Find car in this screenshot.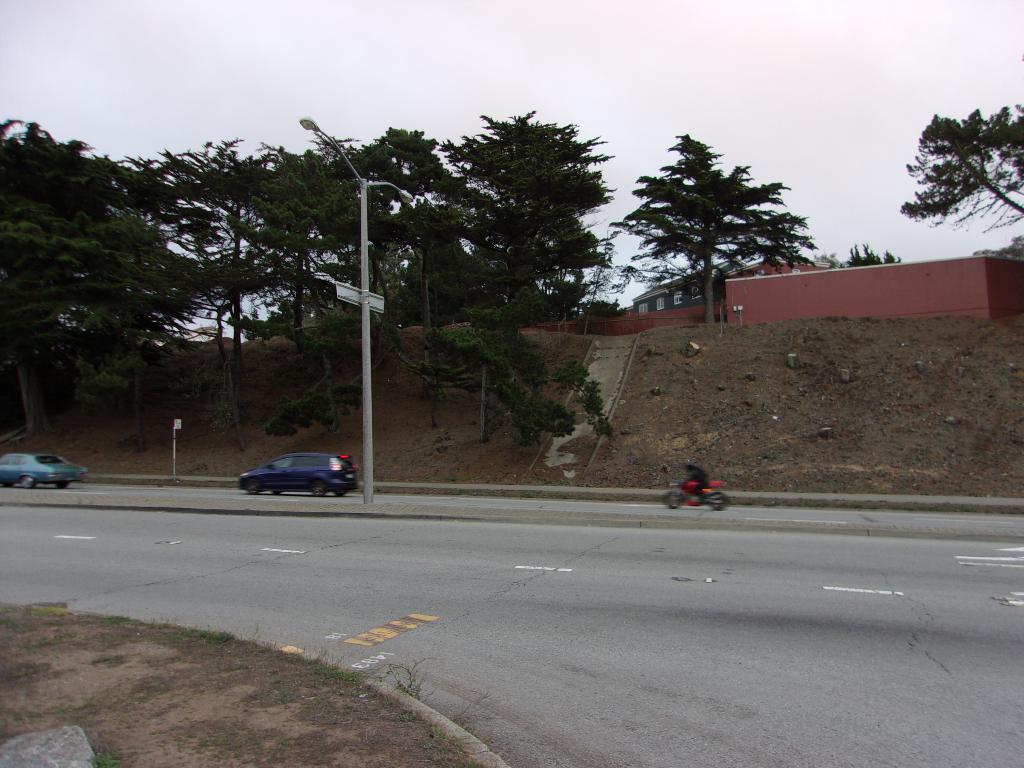
The bounding box for car is <box>0,455,88,488</box>.
